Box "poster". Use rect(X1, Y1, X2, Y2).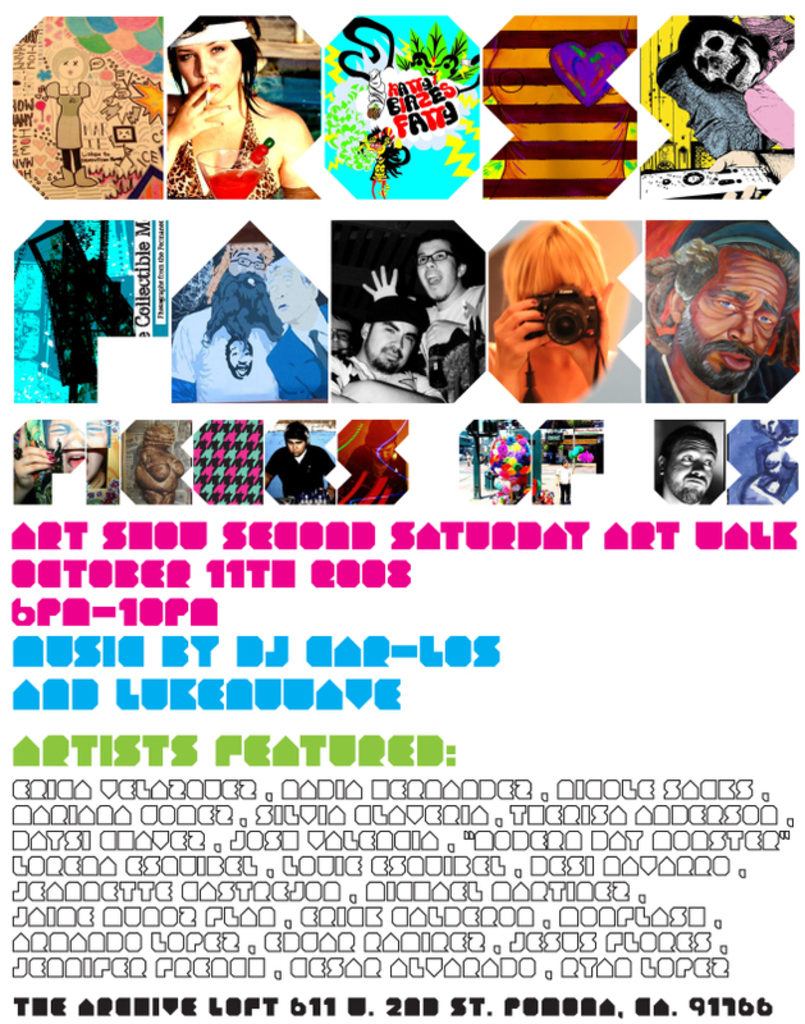
rect(0, 0, 804, 1023).
